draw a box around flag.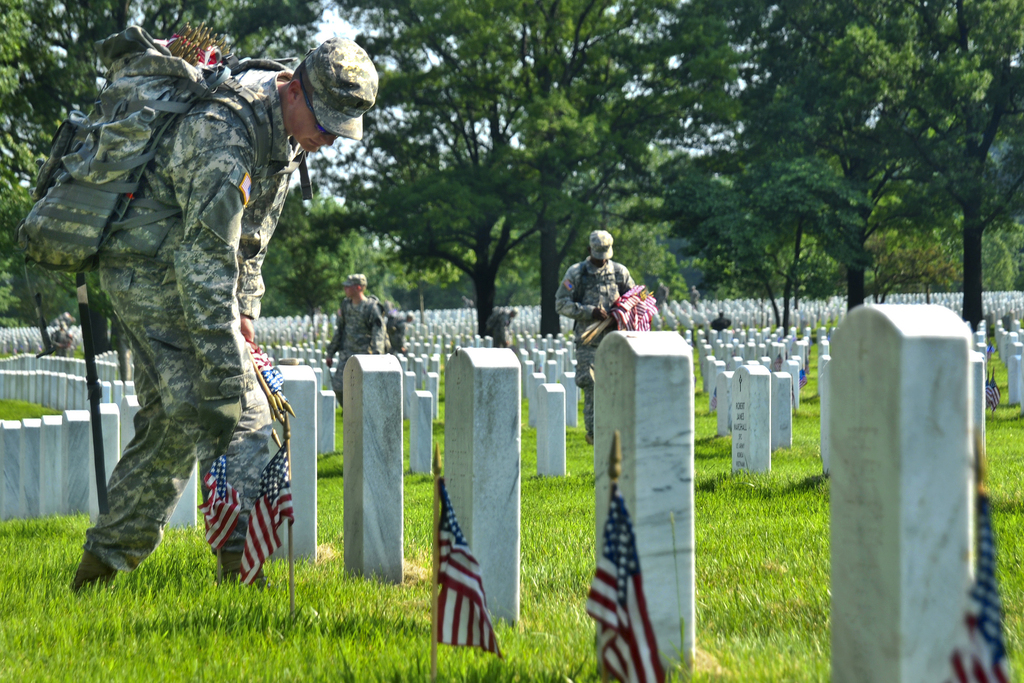
609 289 663 331.
